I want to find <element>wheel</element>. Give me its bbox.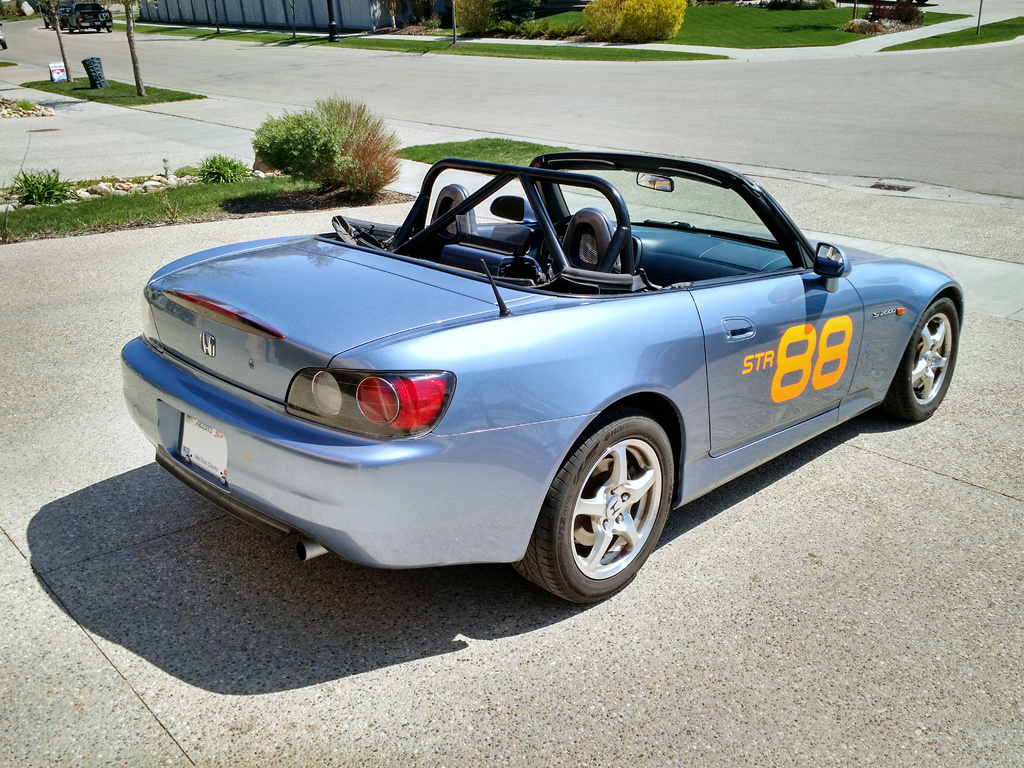
l=530, t=409, r=676, b=596.
